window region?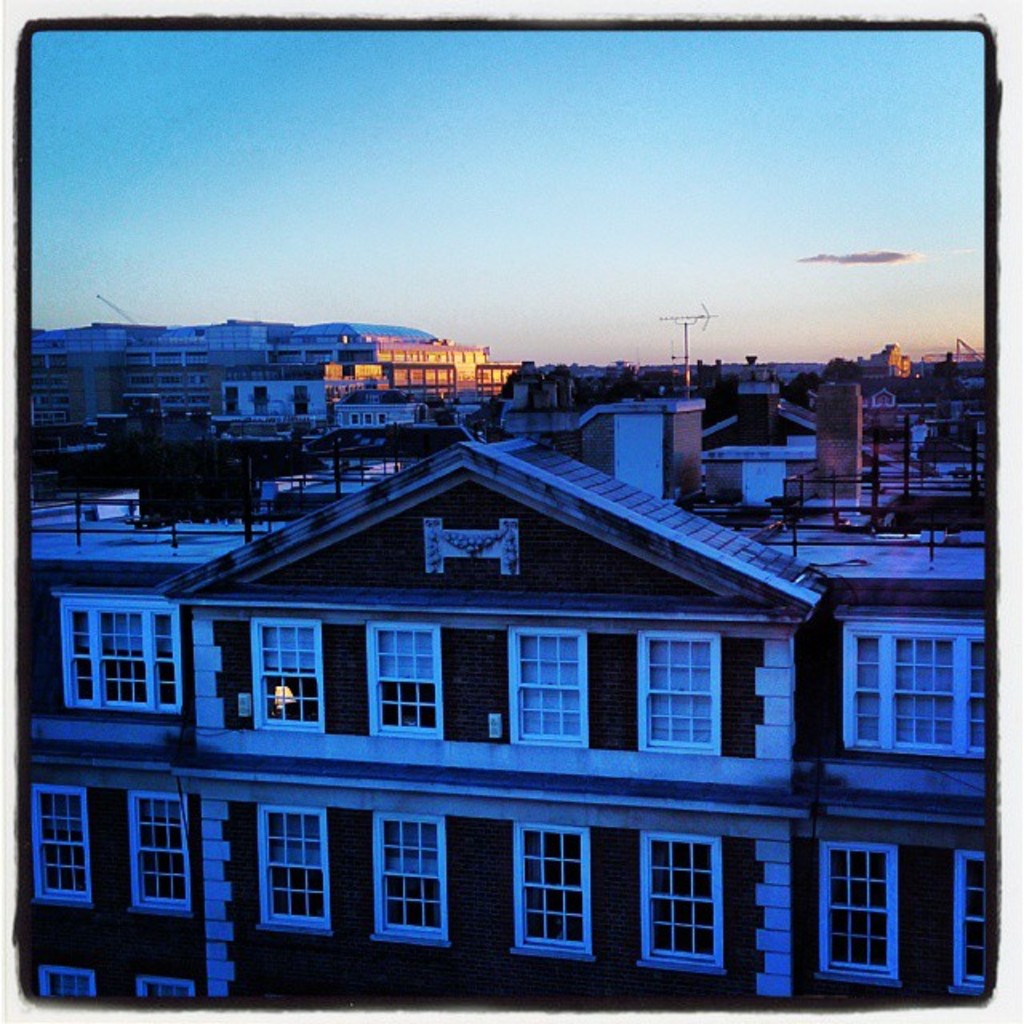
[259, 805, 325, 928]
